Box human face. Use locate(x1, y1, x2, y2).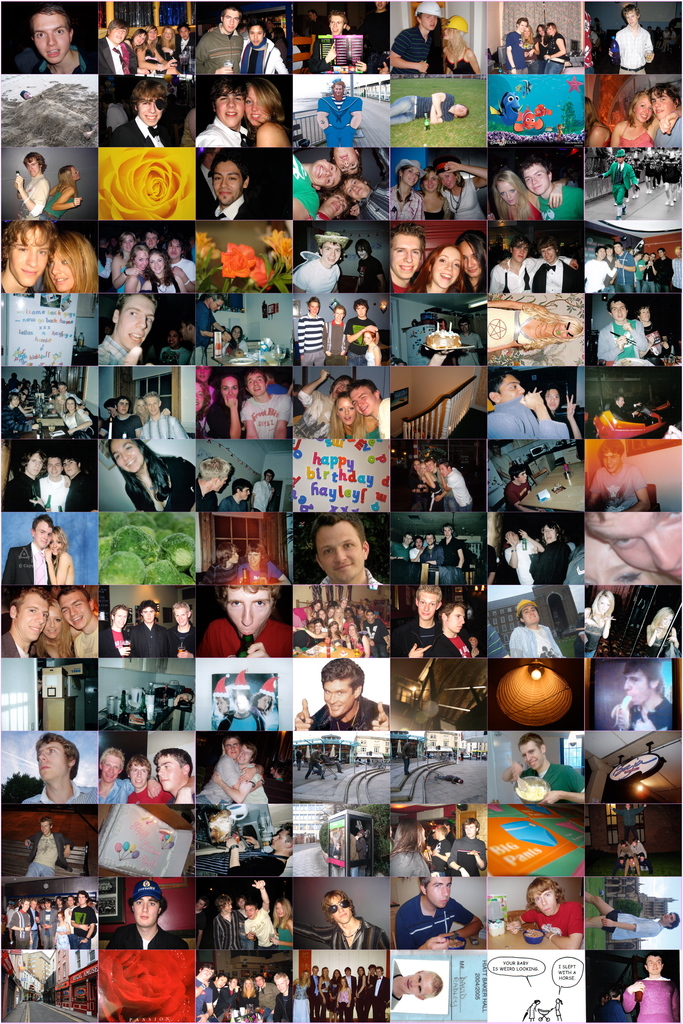
locate(324, 676, 356, 717).
